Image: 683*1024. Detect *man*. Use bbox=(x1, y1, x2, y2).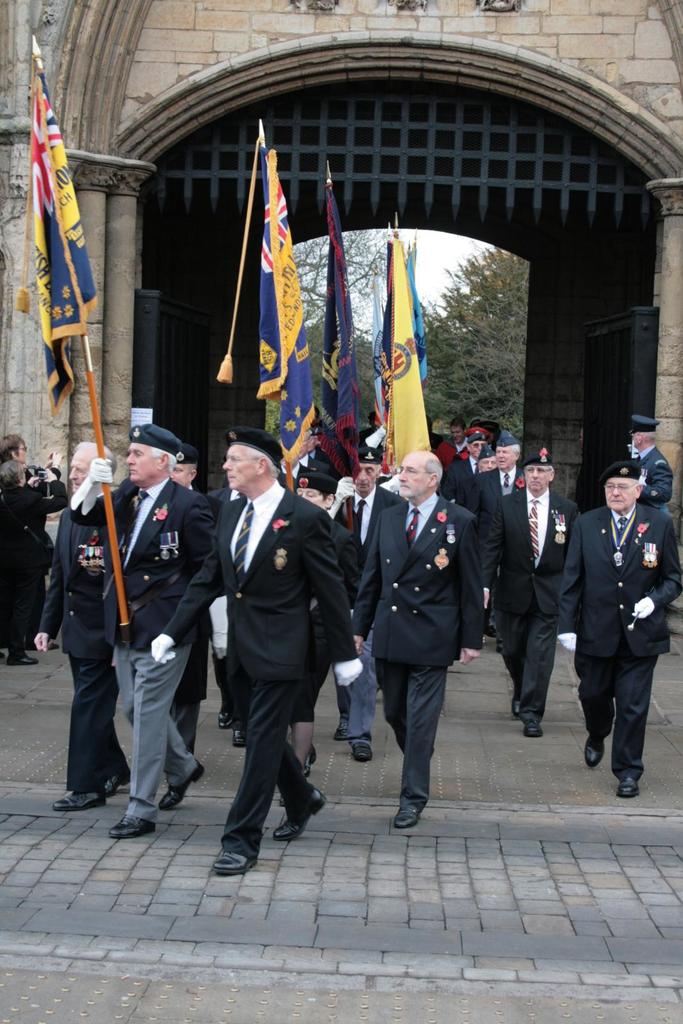
bbox=(59, 412, 229, 836).
